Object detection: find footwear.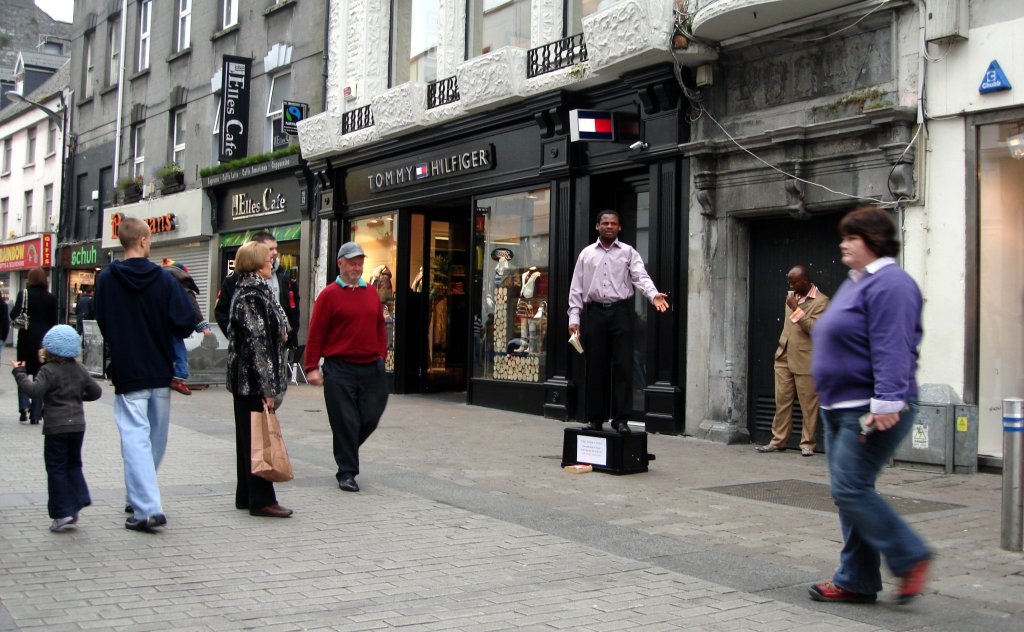
locate(342, 477, 356, 494).
